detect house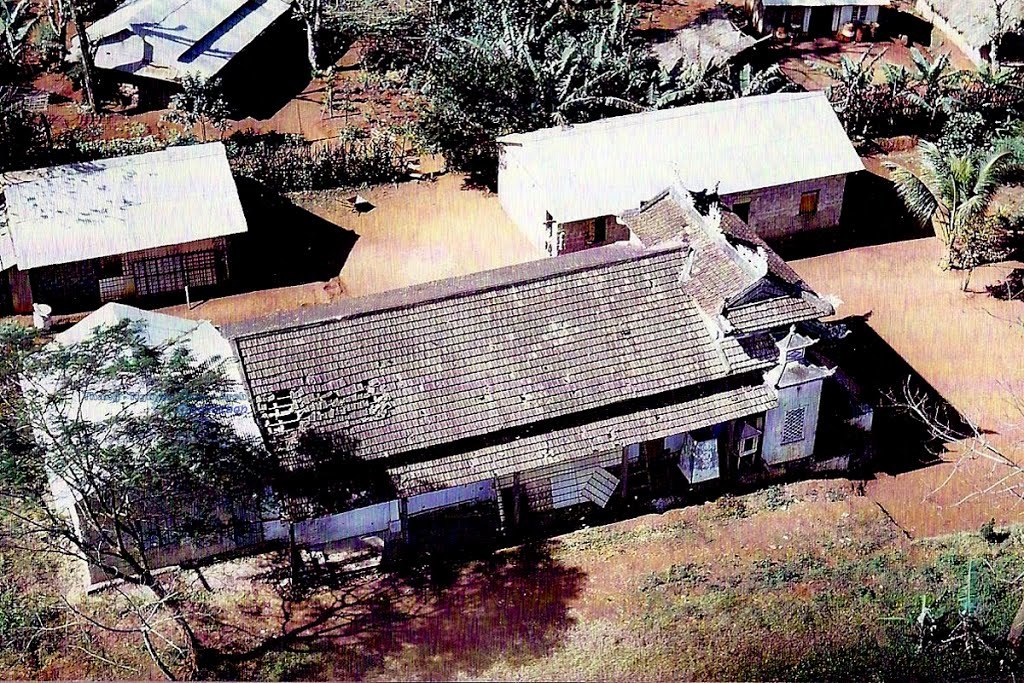
Rect(55, 0, 306, 109)
